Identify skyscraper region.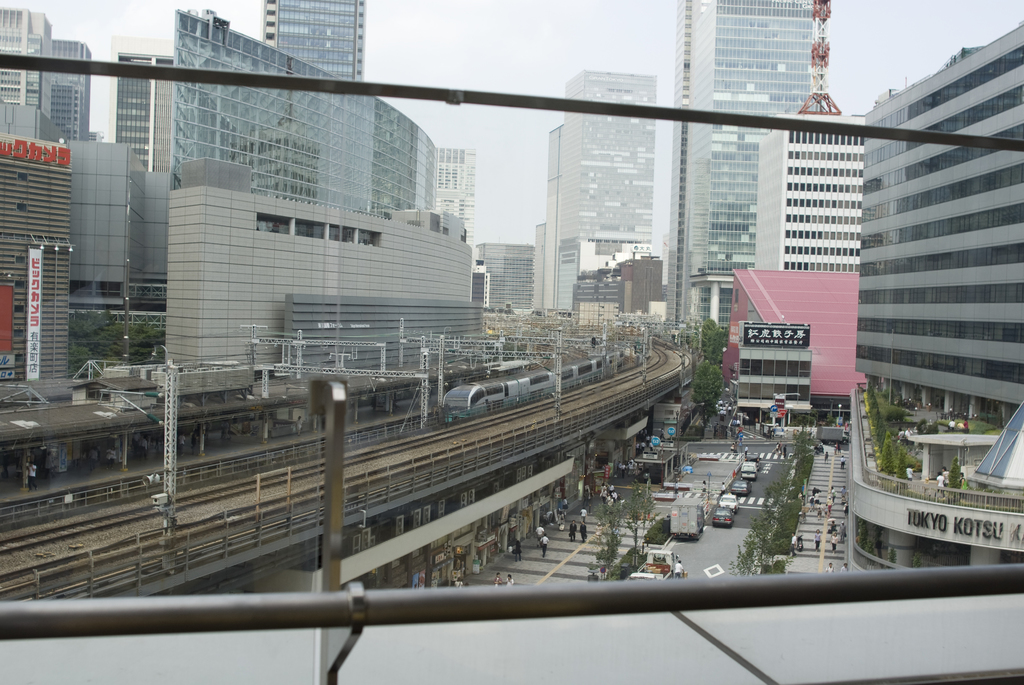
Region: BBox(532, 59, 664, 310).
